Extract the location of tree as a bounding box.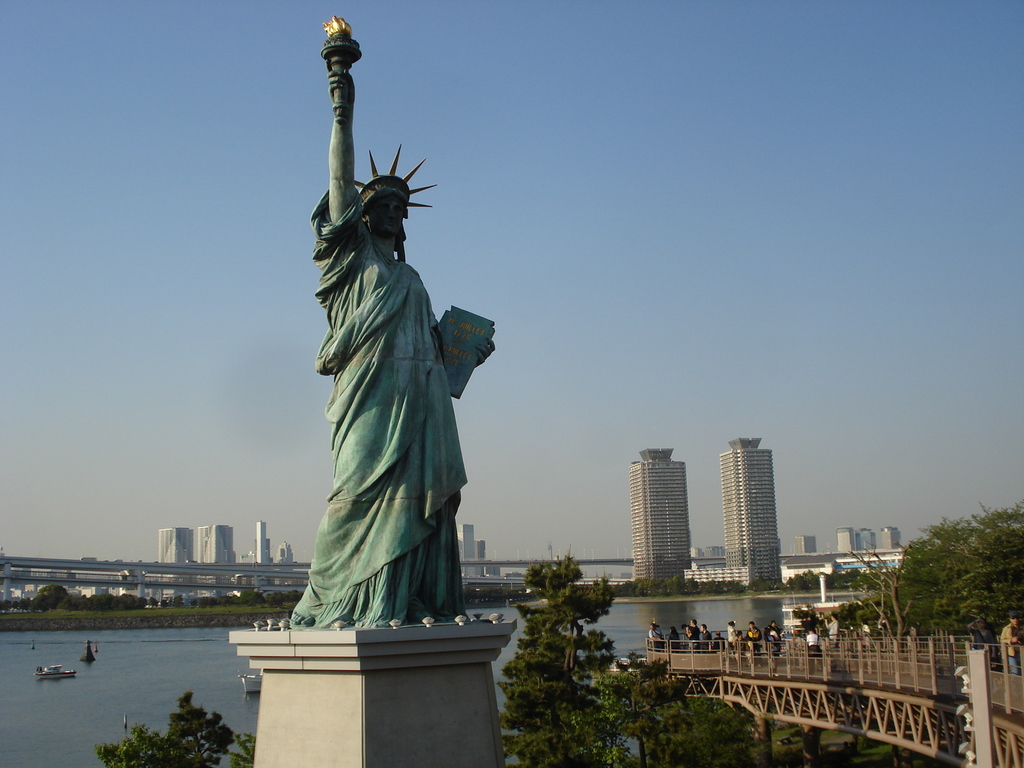
<bbox>632, 678, 757, 767</bbox>.
